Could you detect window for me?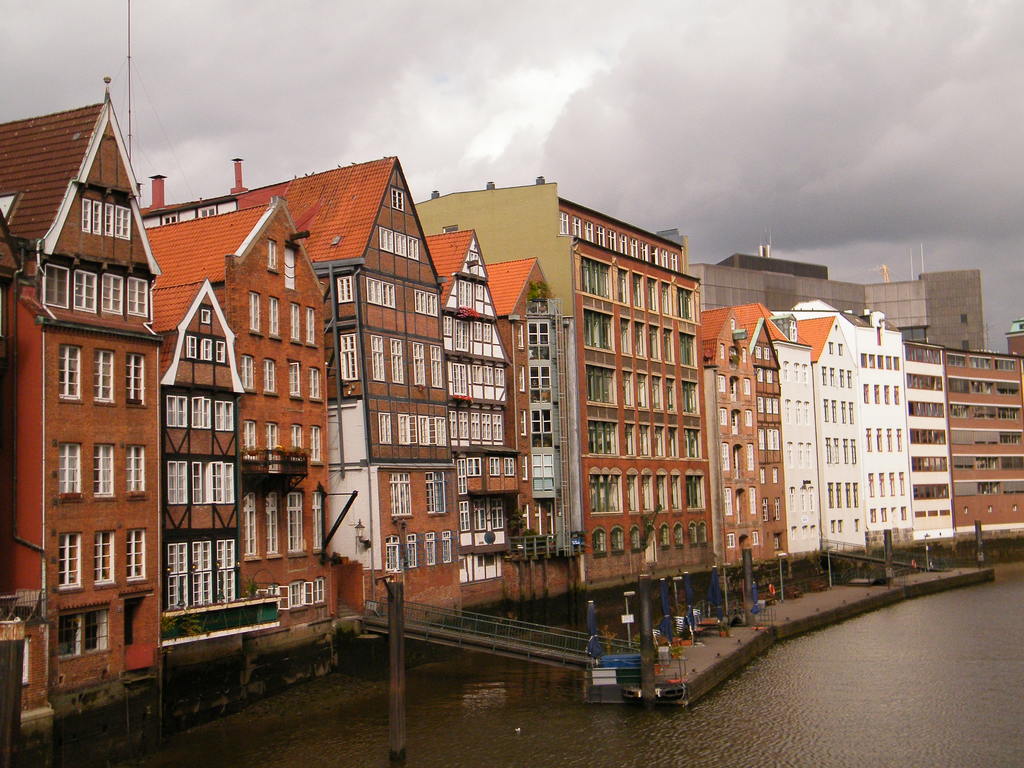
Detection result: Rect(368, 331, 384, 385).
